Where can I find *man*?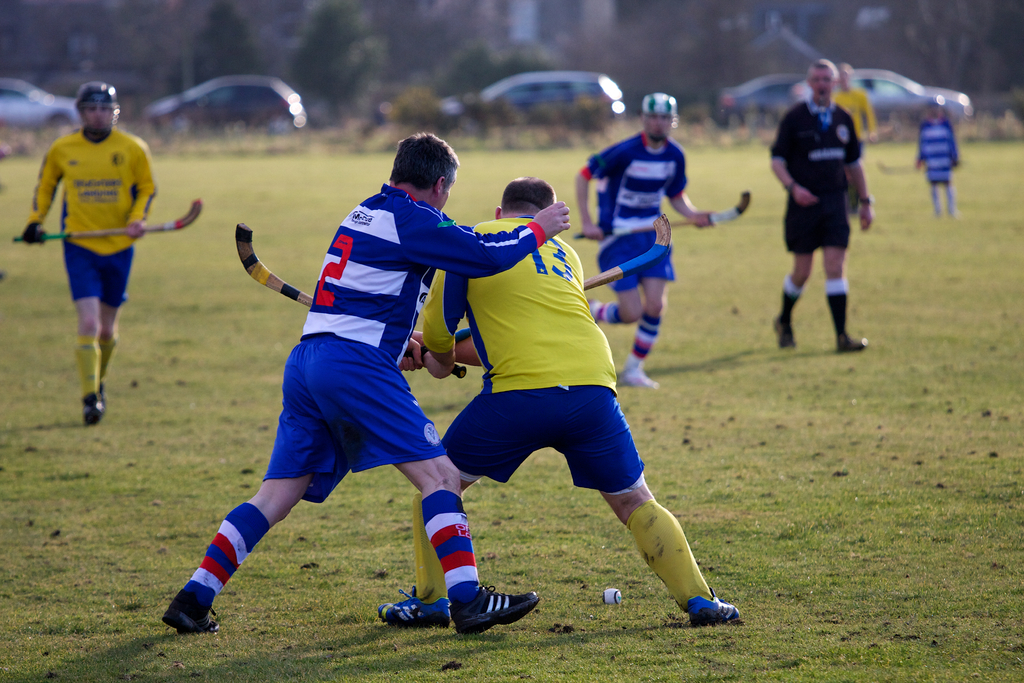
You can find it at 911,96,961,217.
